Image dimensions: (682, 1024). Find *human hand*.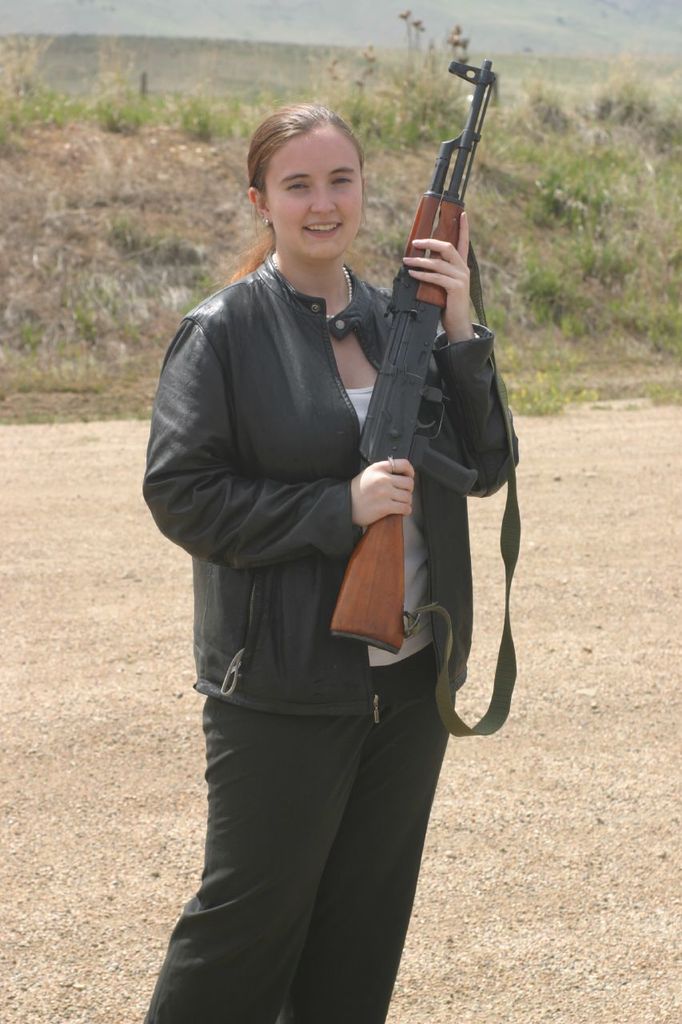
398:209:474:327.
